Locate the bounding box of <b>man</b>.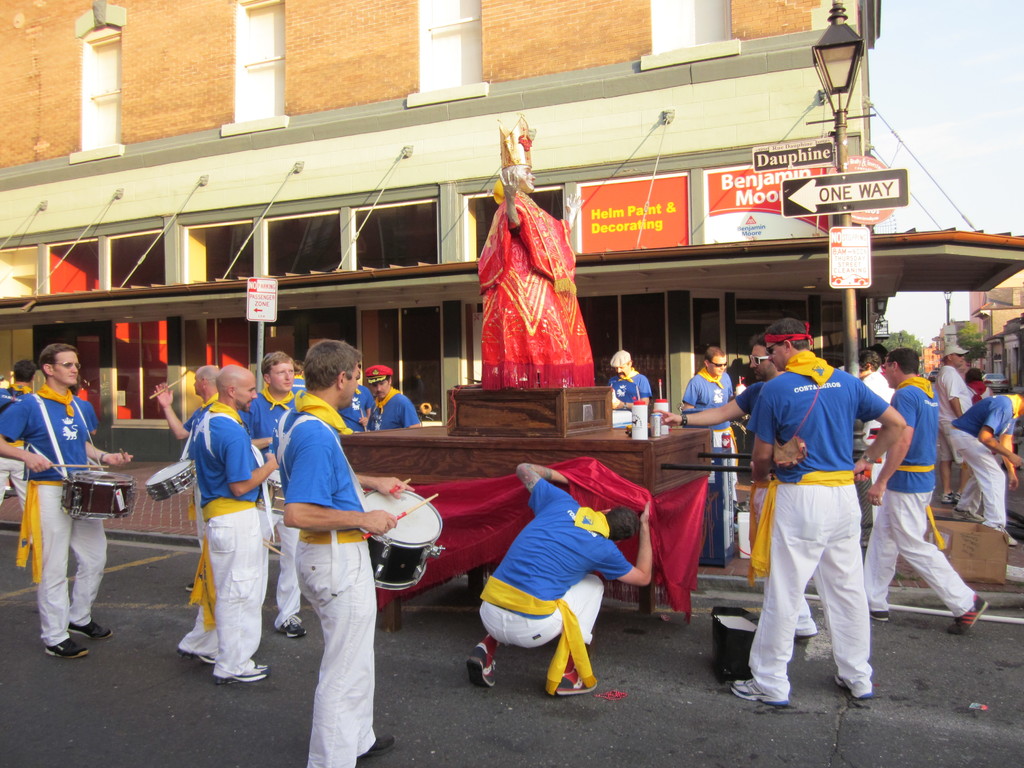
Bounding box: rect(239, 352, 300, 637).
